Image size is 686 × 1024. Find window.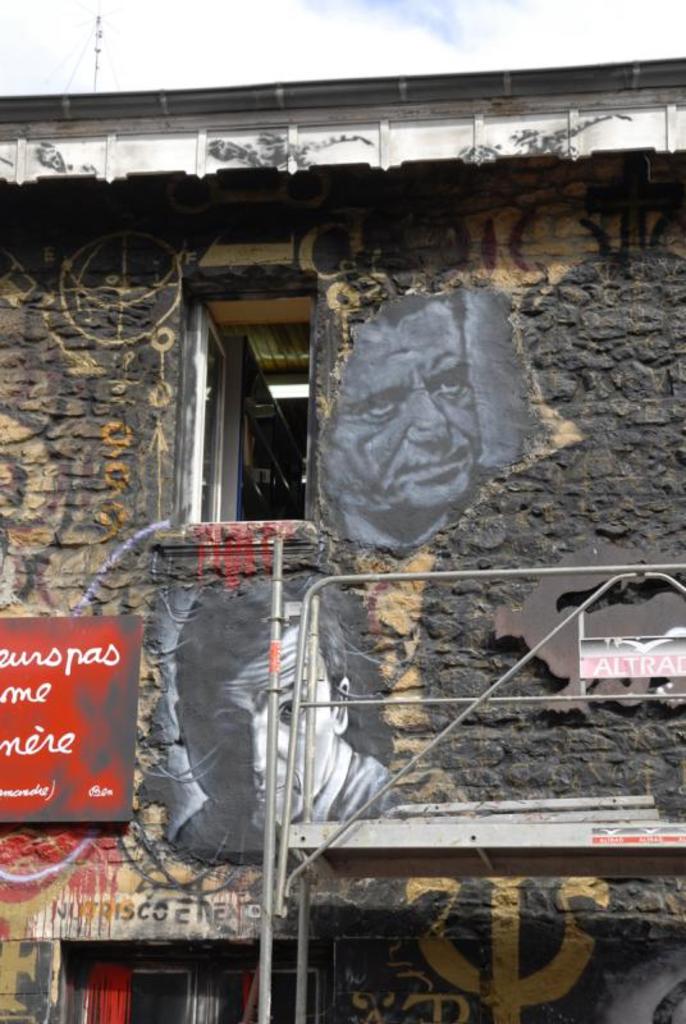
left=154, top=270, right=325, bottom=550.
